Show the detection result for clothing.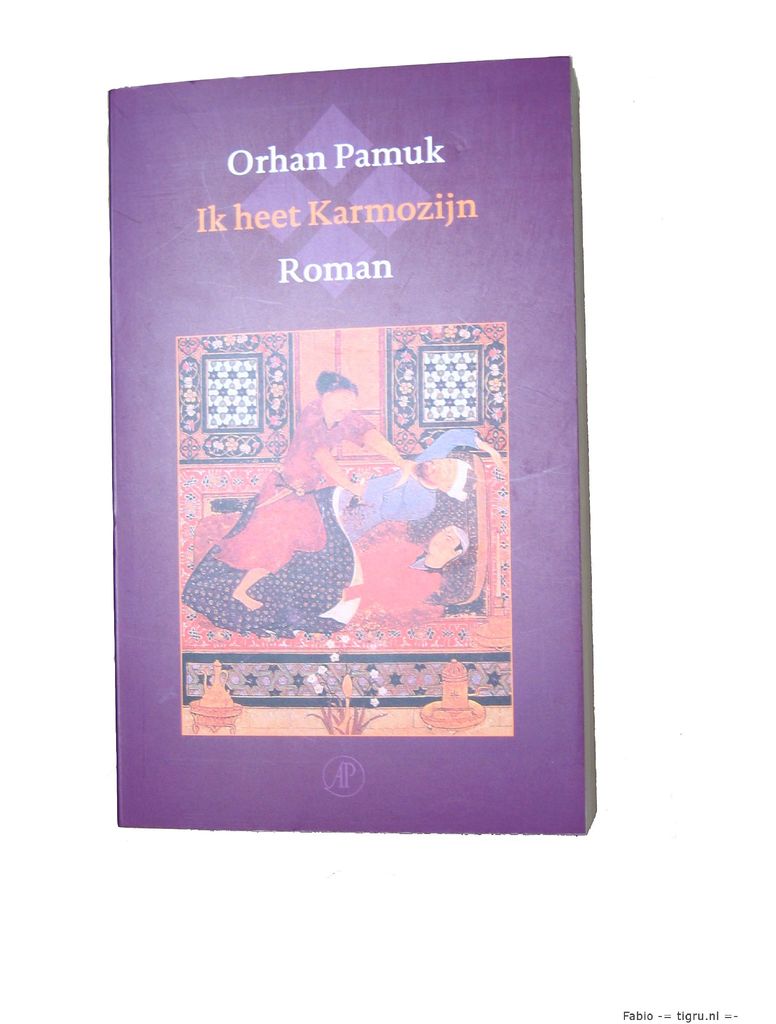
x1=343 y1=539 x2=445 y2=611.
